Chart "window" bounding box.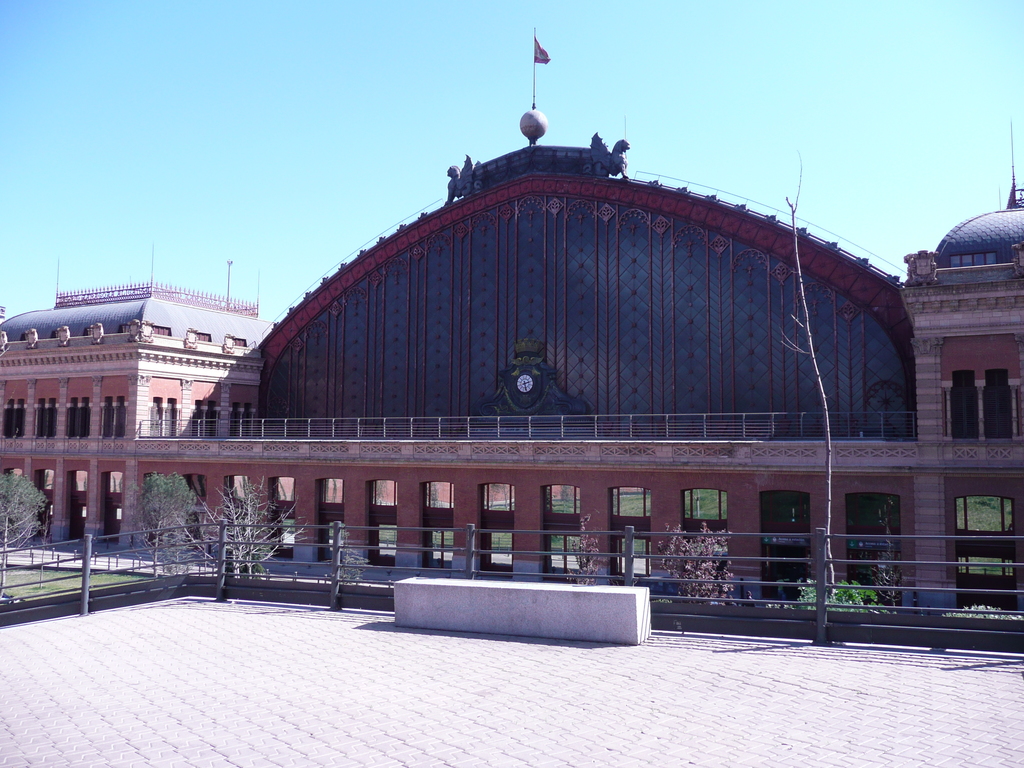
Charted: (x1=479, y1=480, x2=520, y2=574).
